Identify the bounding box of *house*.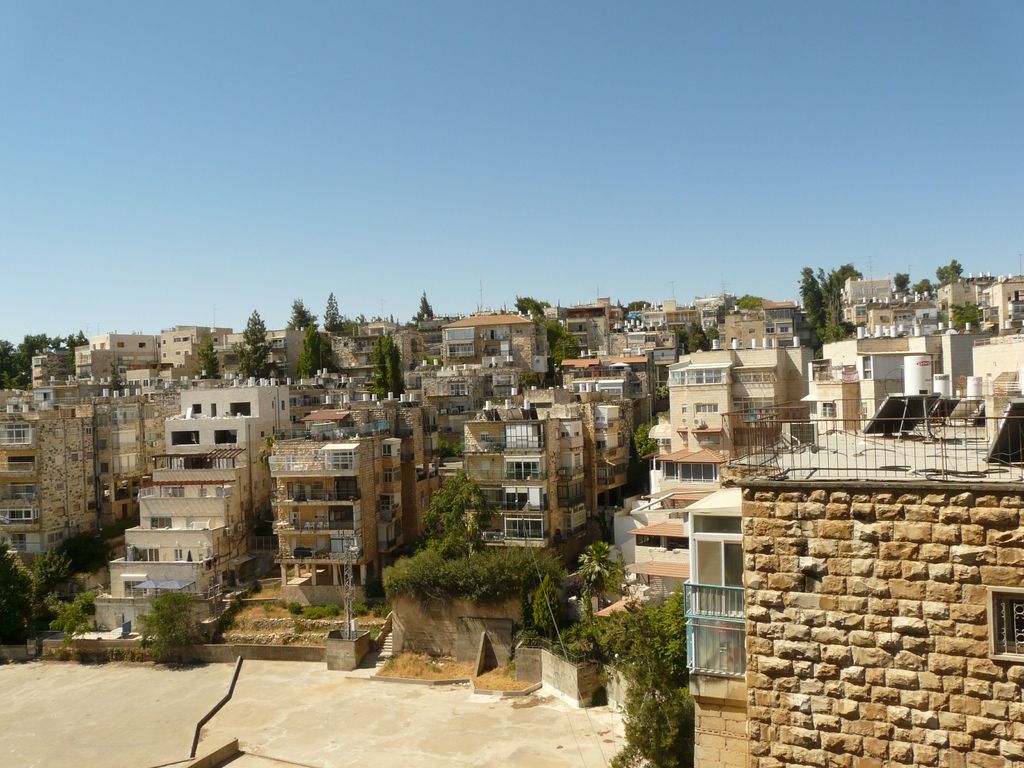
(104,566,184,628).
